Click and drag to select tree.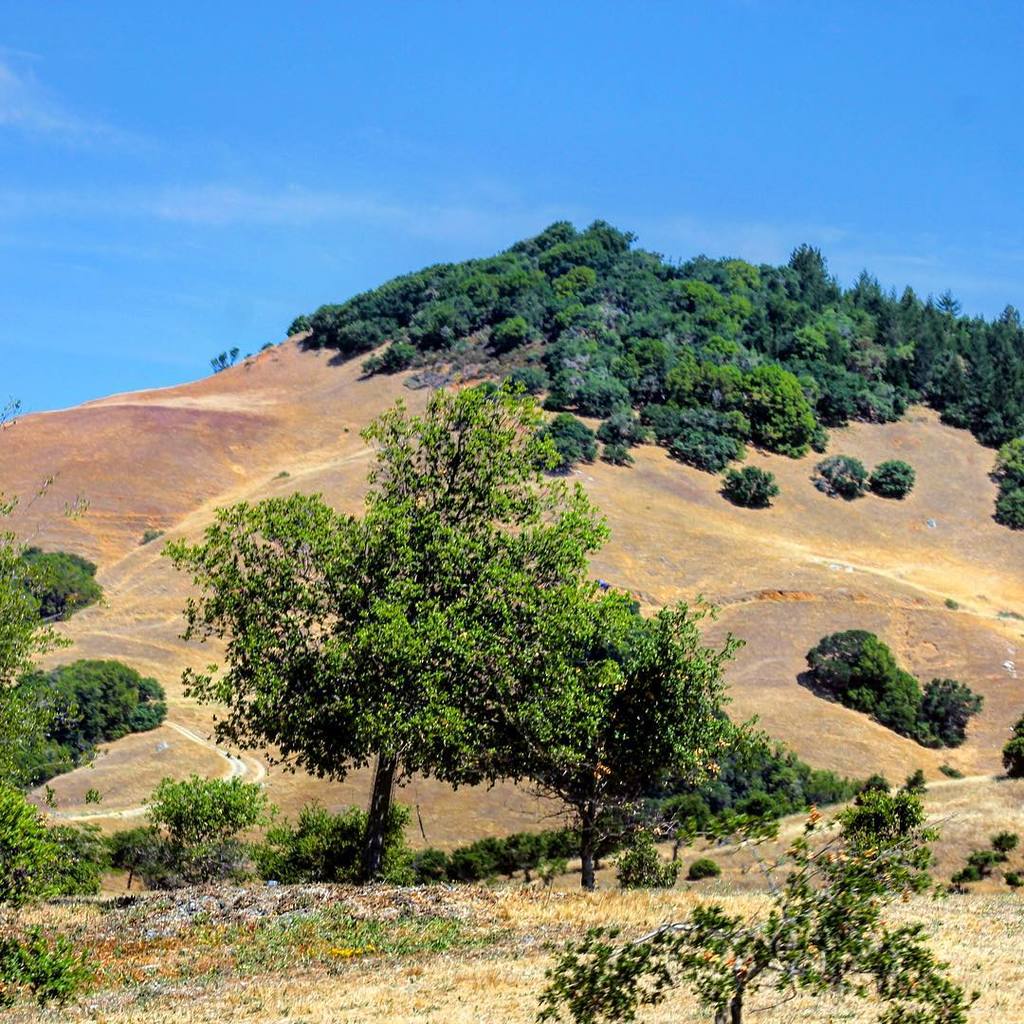
Selection: bbox=[537, 772, 979, 1023].
